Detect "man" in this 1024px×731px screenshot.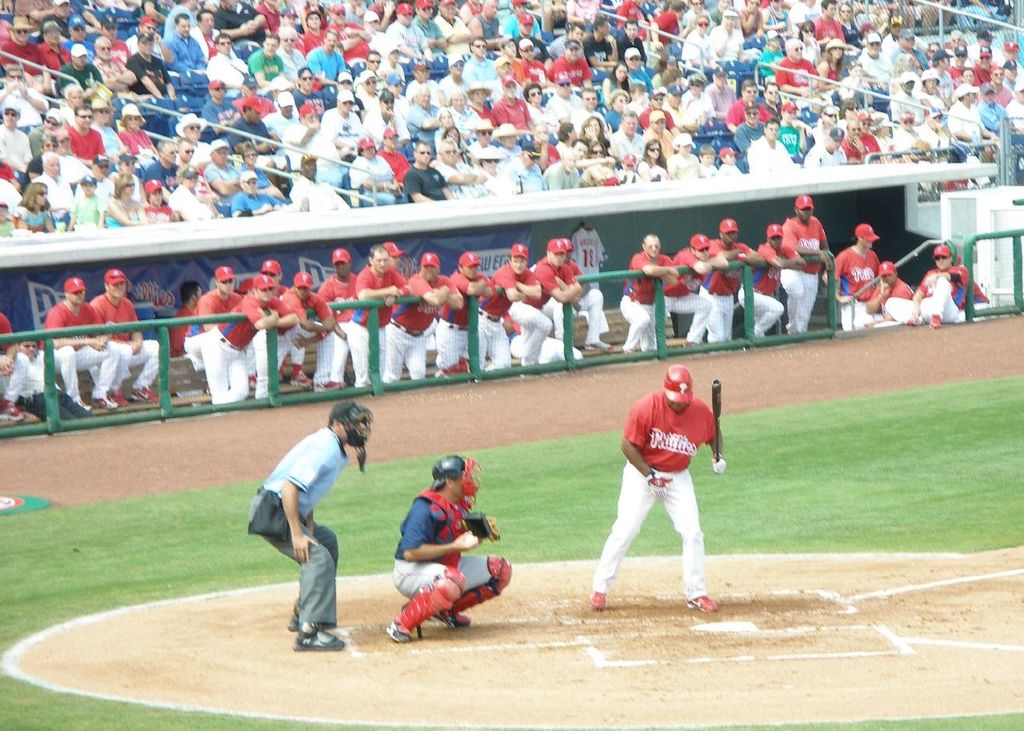
Detection: <region>804, 129, 846, 163</region>.
